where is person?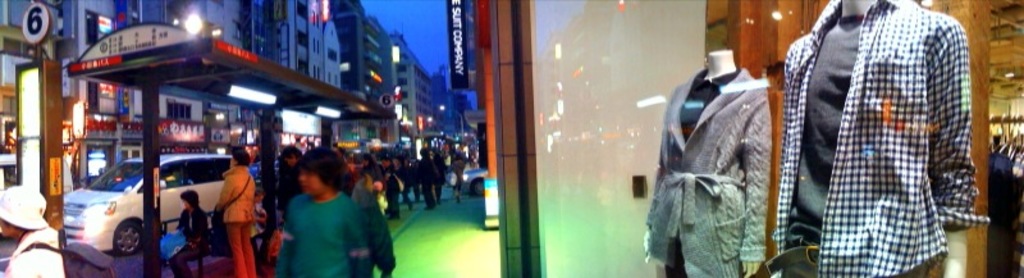
bbox(346, 170, 401, 277).
